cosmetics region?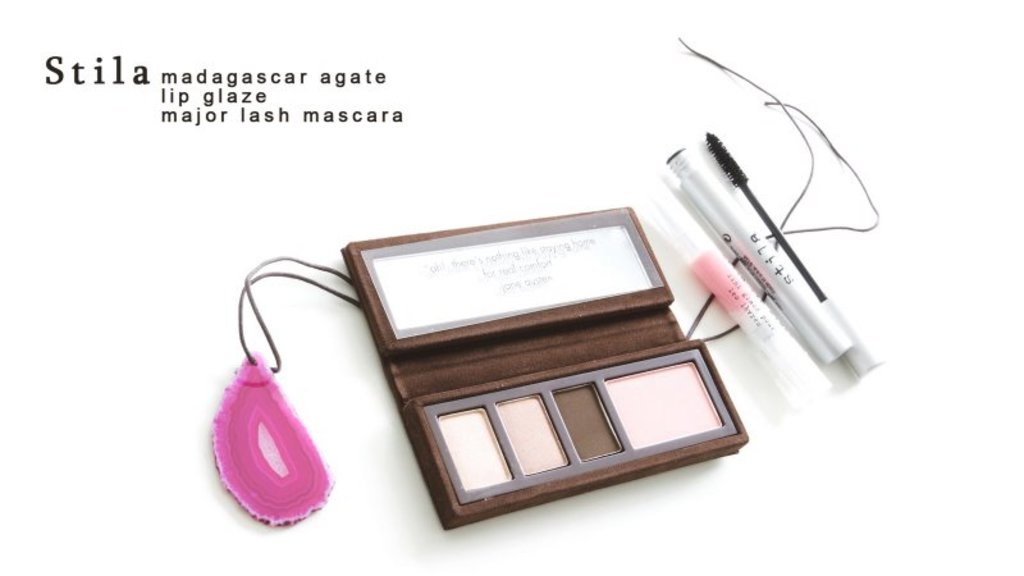
Rect(635, 132, 882, 422)
